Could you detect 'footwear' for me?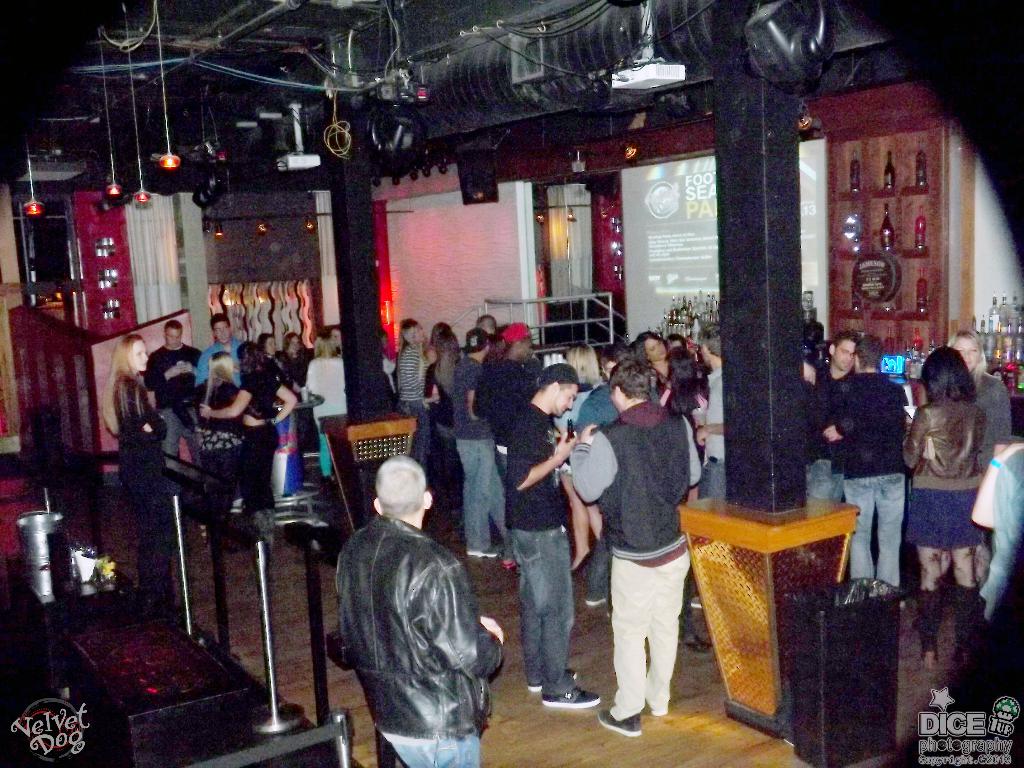
Detection result: region(524, 663, 575, 694).
